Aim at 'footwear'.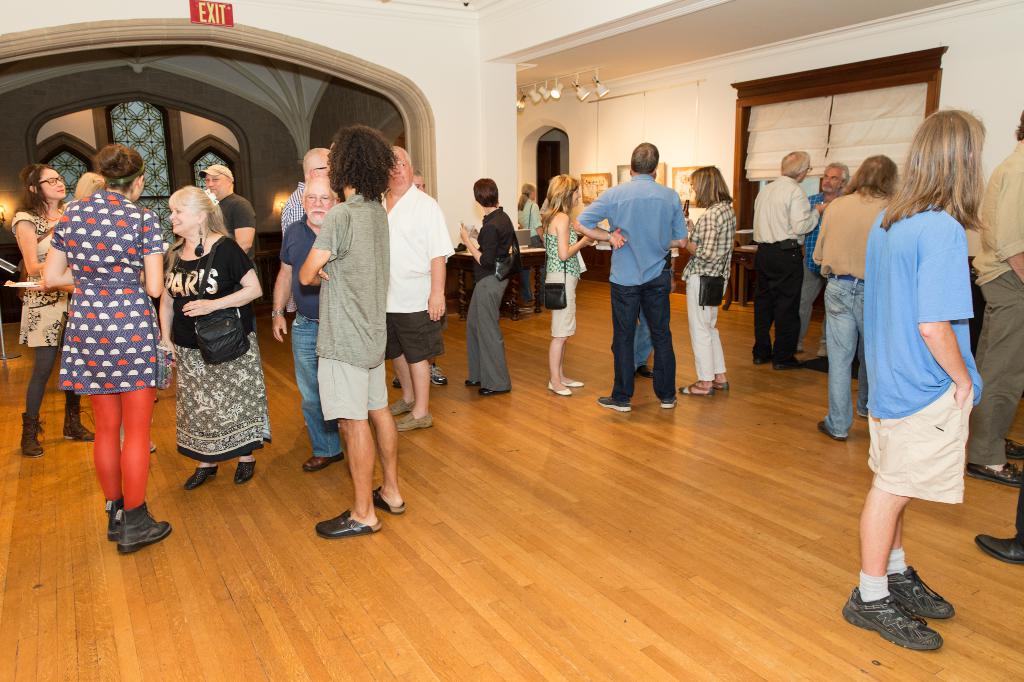
Aimed at box=[685, 381, 710, 392].
